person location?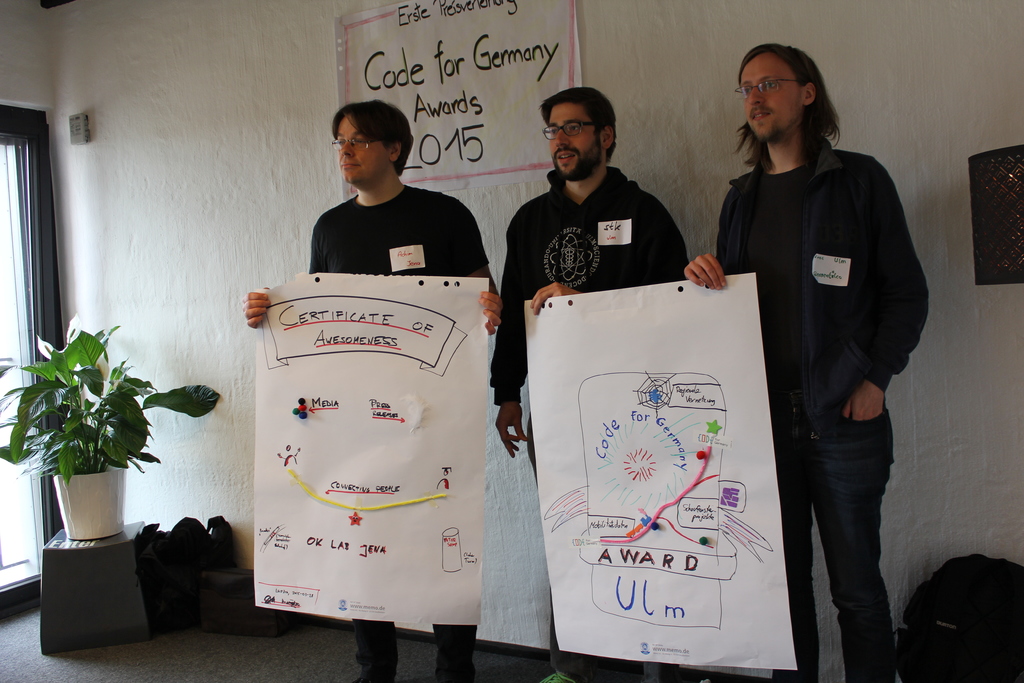
297, 99, 516, 646
